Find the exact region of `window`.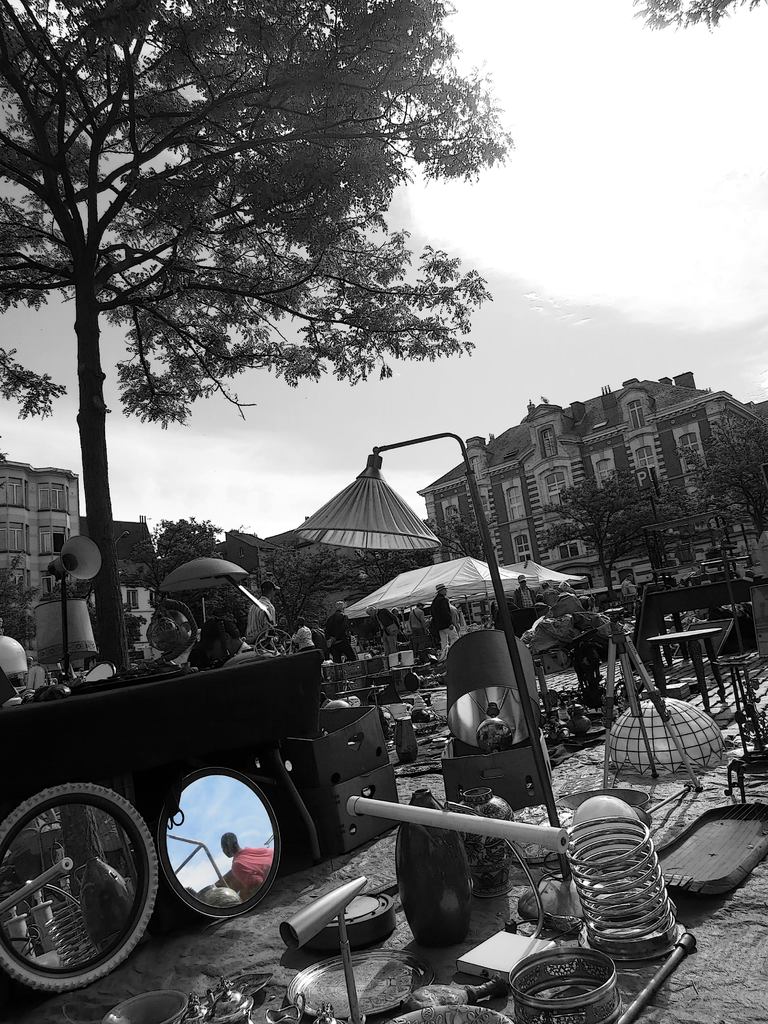
Exact region: {"left": 0, "top": 521, "right": 31, "bottom": 556}.
